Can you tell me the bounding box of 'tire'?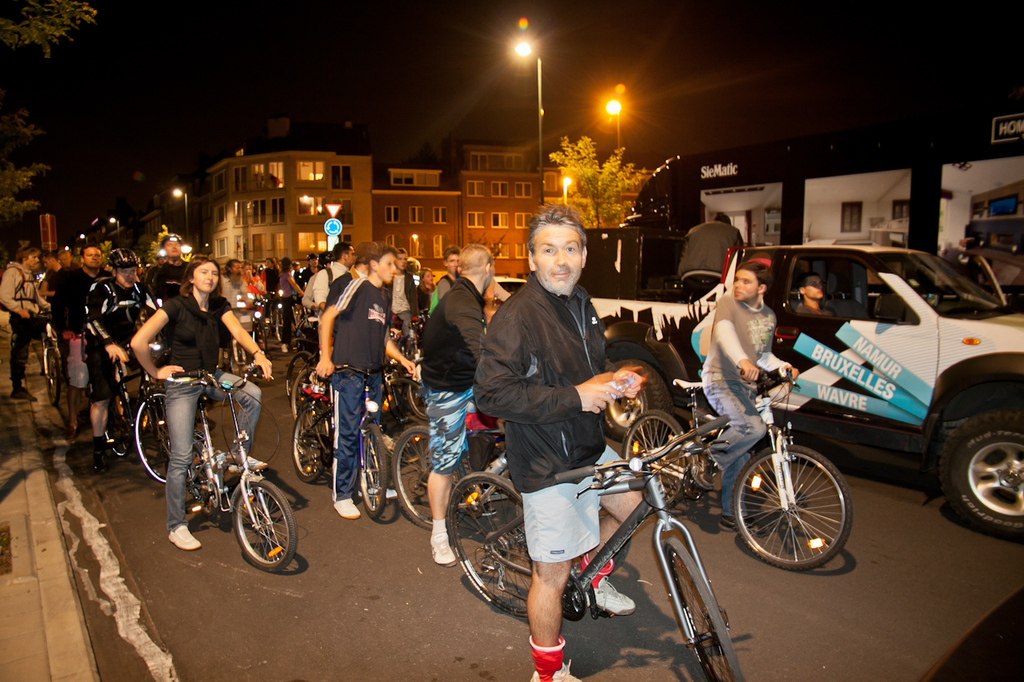
detection(46, 349, 62, 403).
